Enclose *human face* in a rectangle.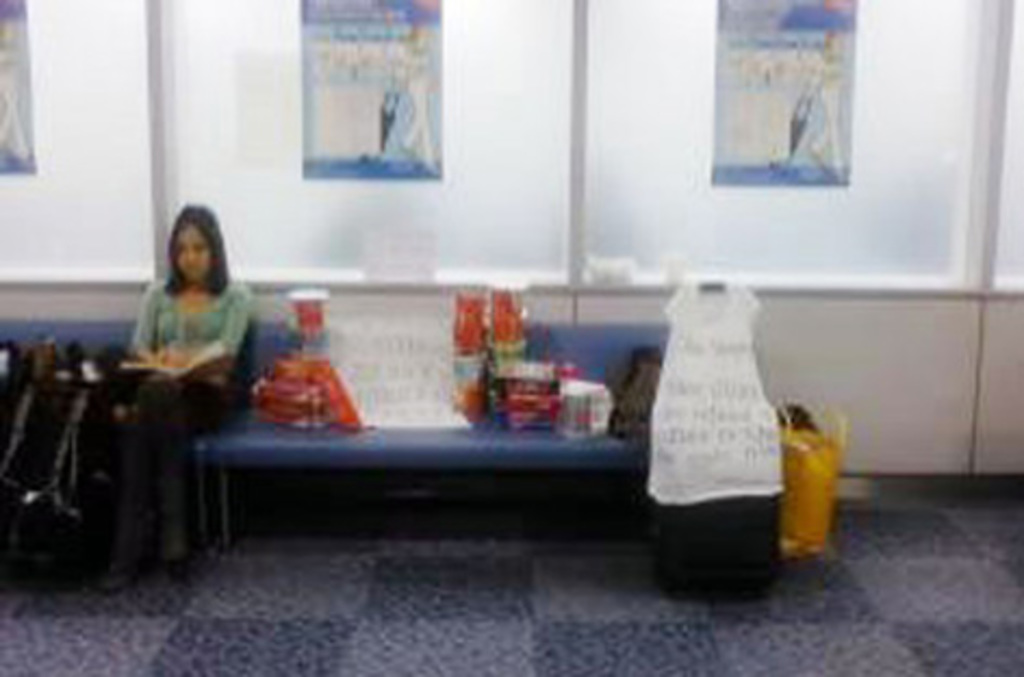
locate(180, 228, 206, 276).
